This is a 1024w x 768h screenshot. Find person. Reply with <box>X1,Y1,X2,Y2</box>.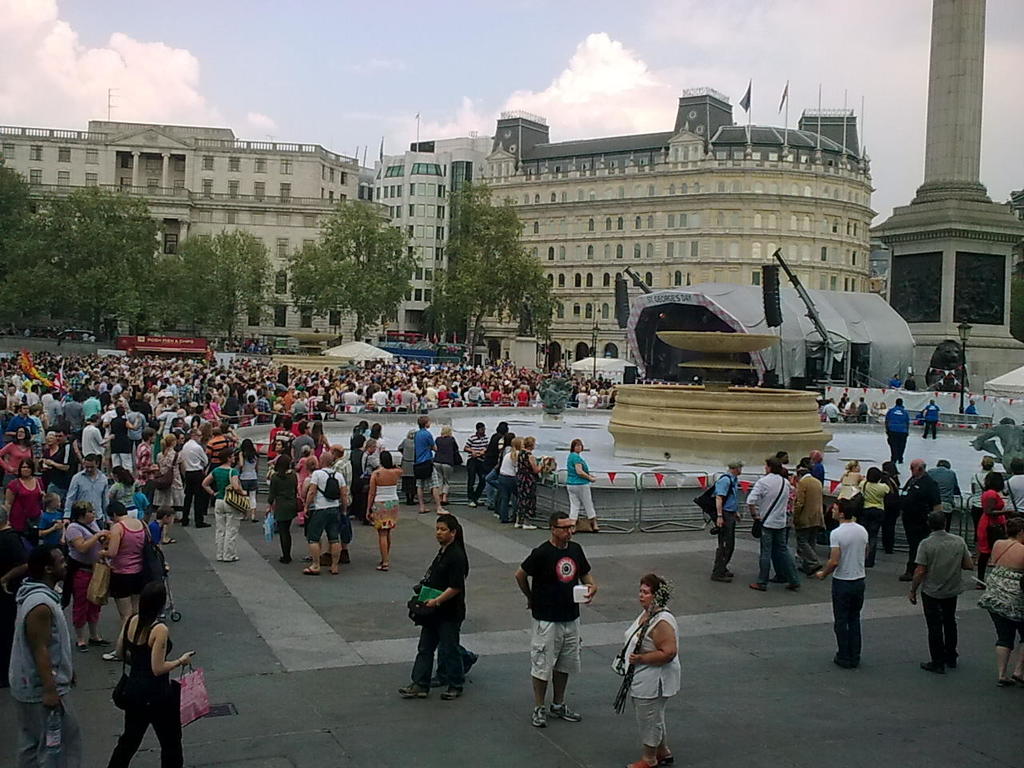
<box>269,450,298,562</box>.
